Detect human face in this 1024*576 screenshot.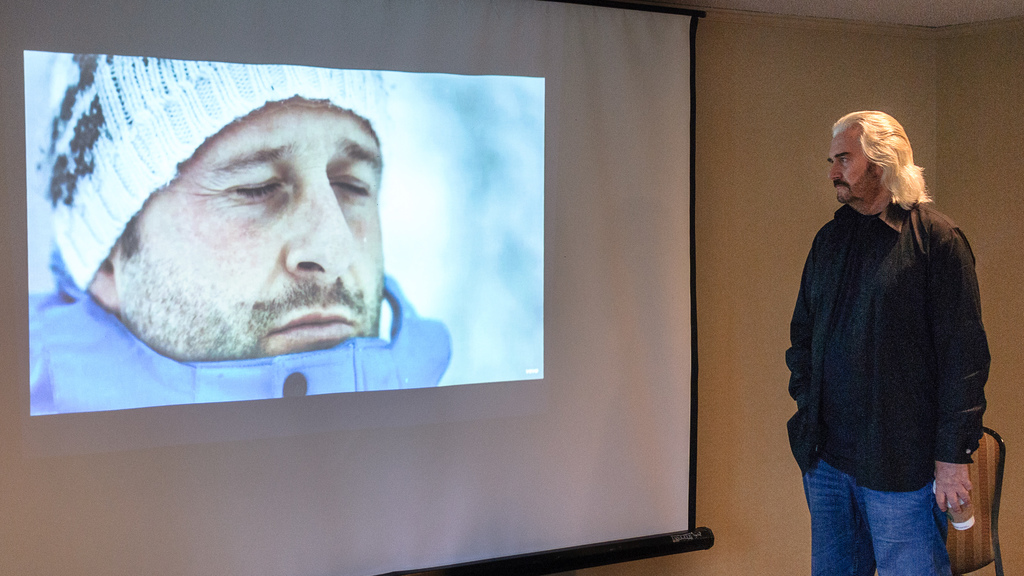
Detection: l=829, t=130, r=877, b=202.
